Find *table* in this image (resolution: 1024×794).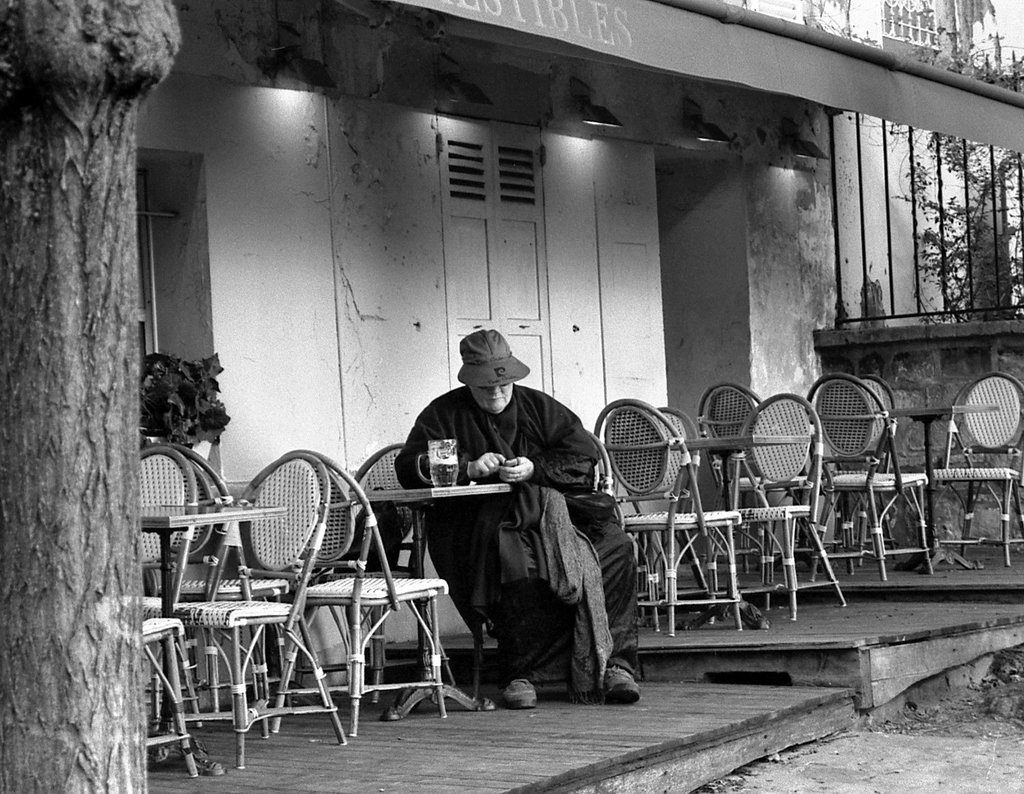
<box>827,396,1000,582</box>.
